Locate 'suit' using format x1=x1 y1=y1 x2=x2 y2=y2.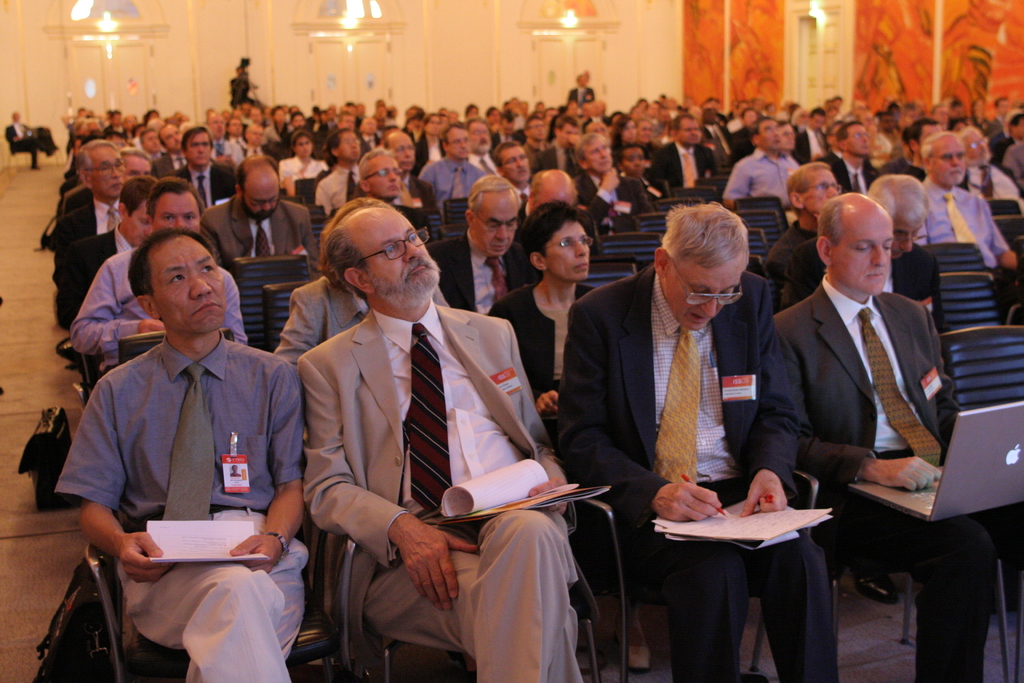
x1=44 y1=220 x2=144 y2=328.
